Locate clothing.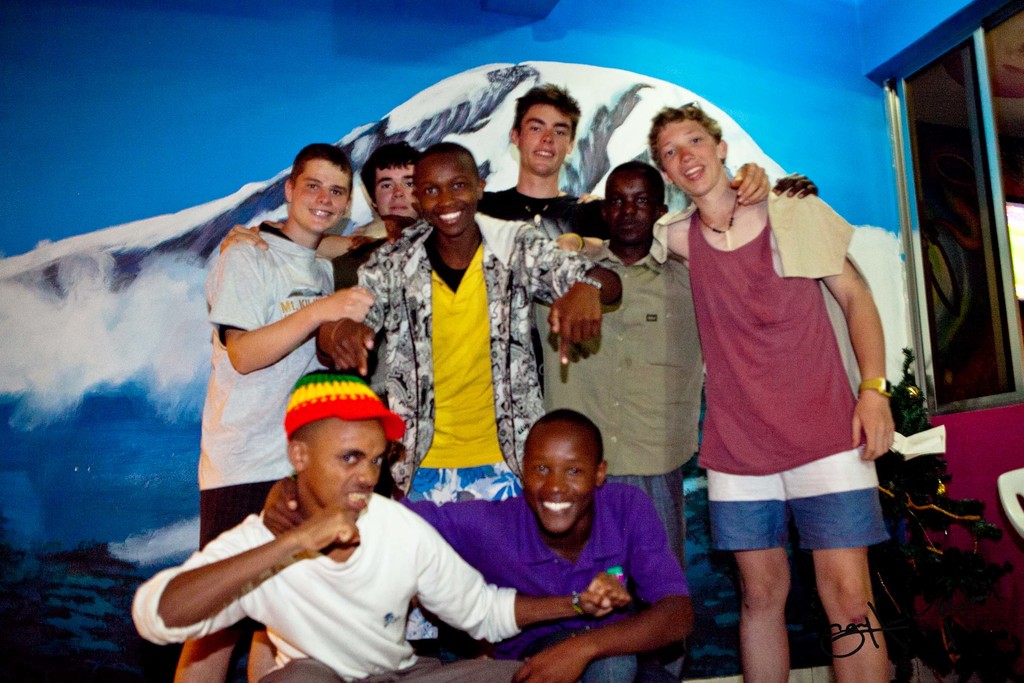
Bounding box: [134, 478, 536, 682].
